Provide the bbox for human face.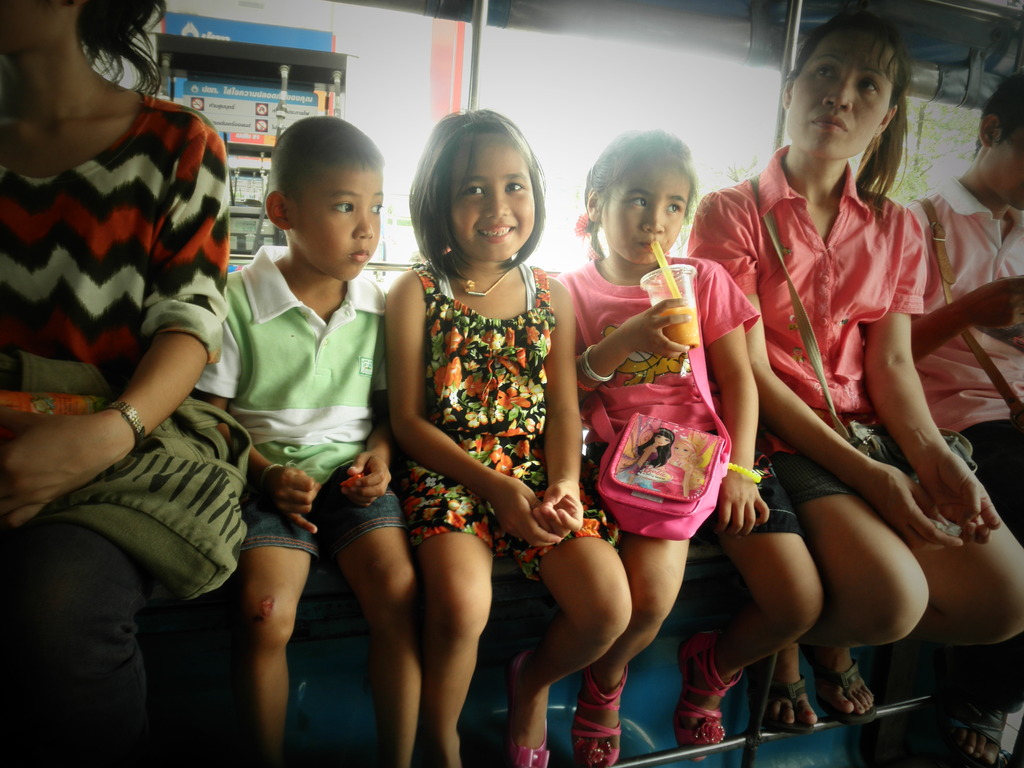
<box>604,154,693,261</box>.
